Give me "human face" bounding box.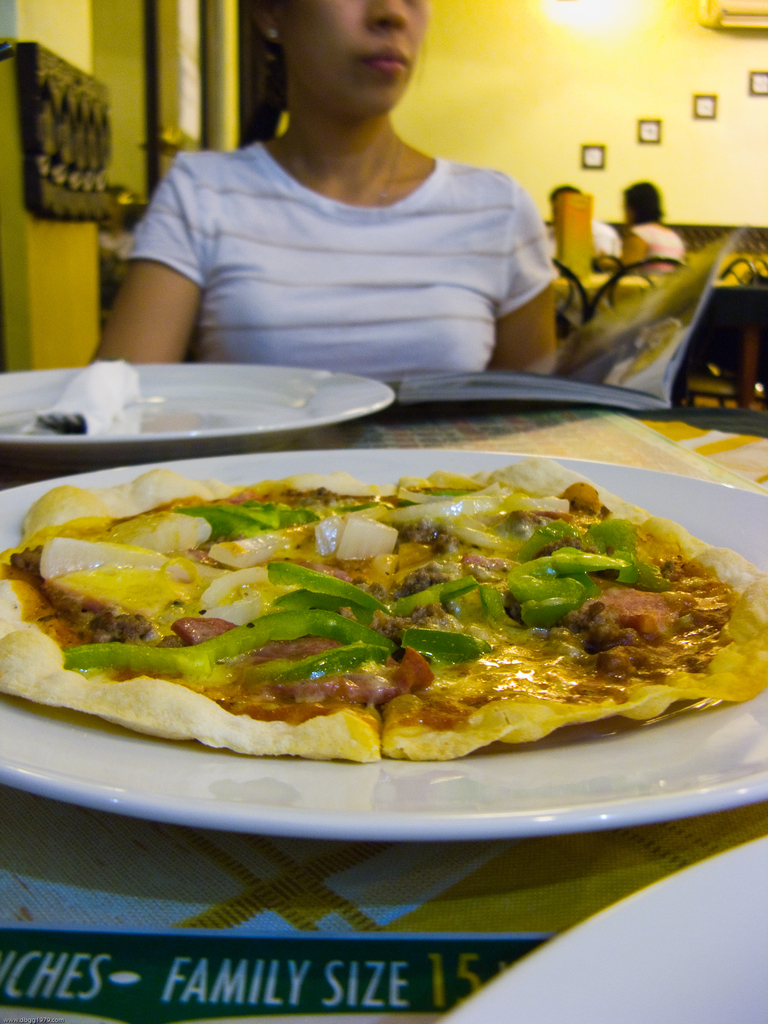
275/0/435/115.
